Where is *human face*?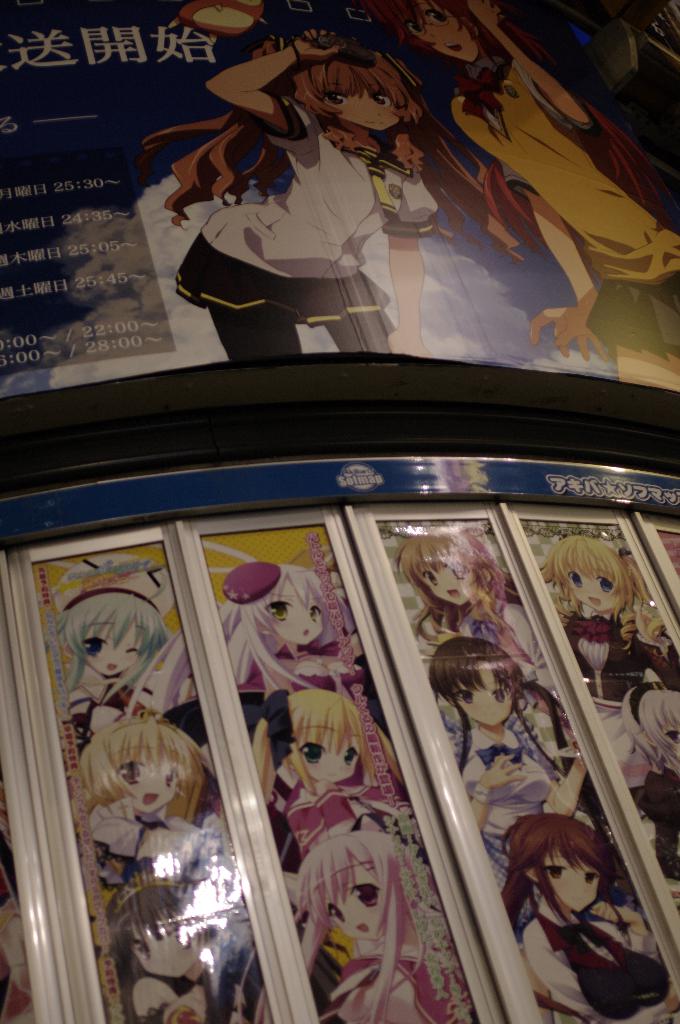
bbox=[129, 917, 205, 975].
